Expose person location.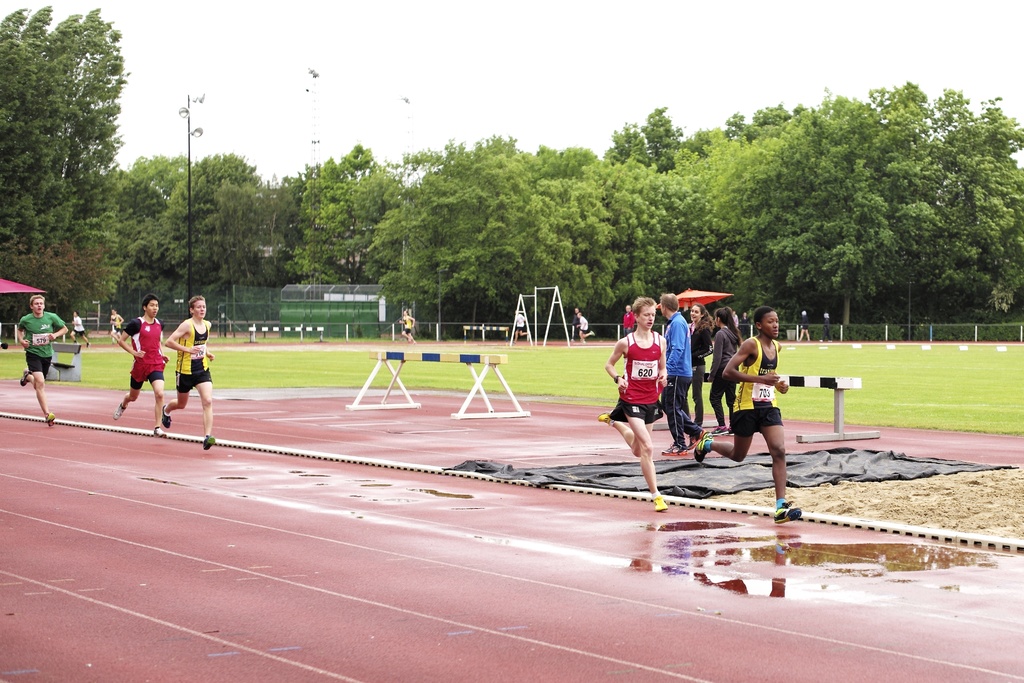
Exposed at (x1=569, y1=306, x2=591, y2=338).
